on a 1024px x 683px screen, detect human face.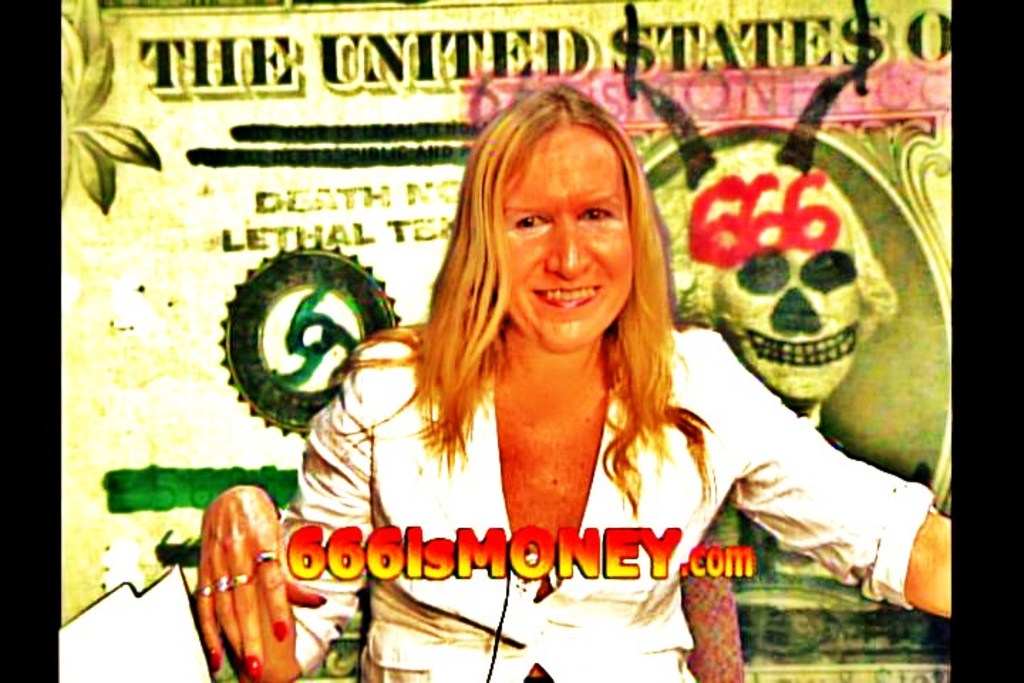
[491, 128, 630, 357].
